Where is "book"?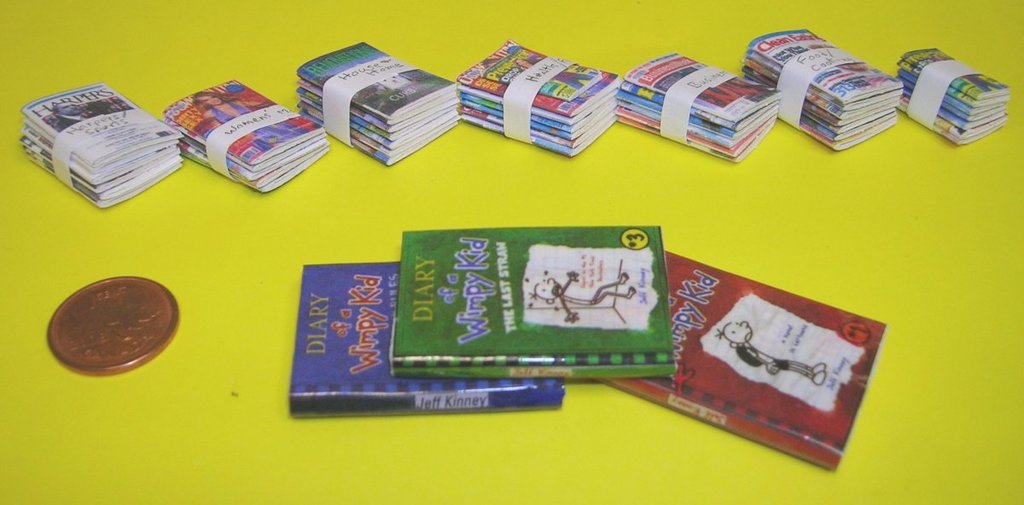
<region>386, 224, 679, 383</region>.
